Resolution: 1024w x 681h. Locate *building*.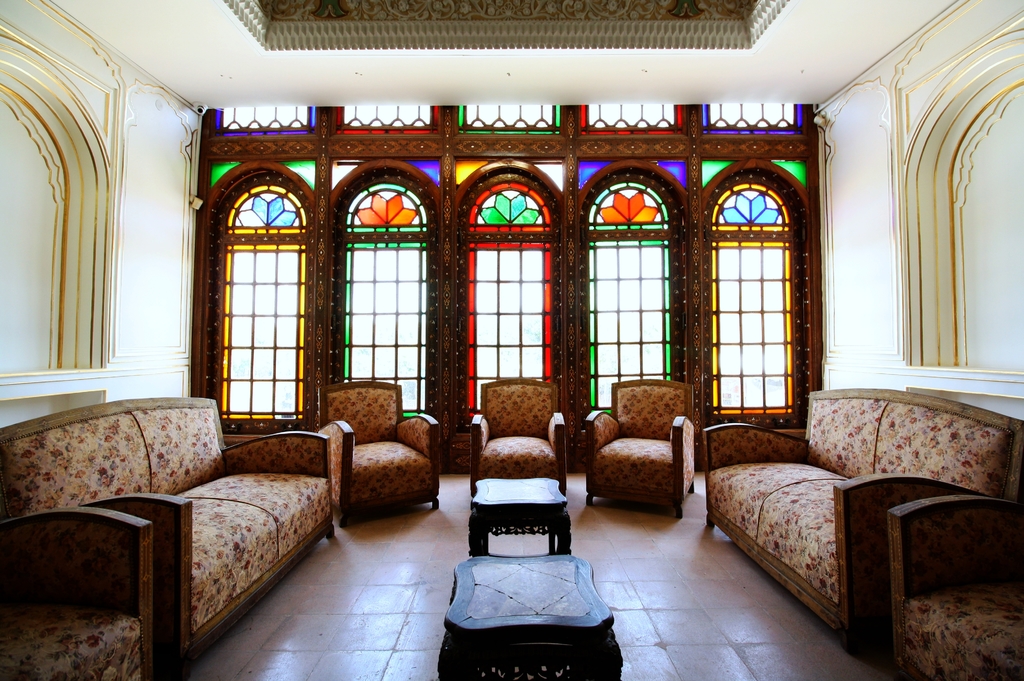
0, 0, 1023, 680.
